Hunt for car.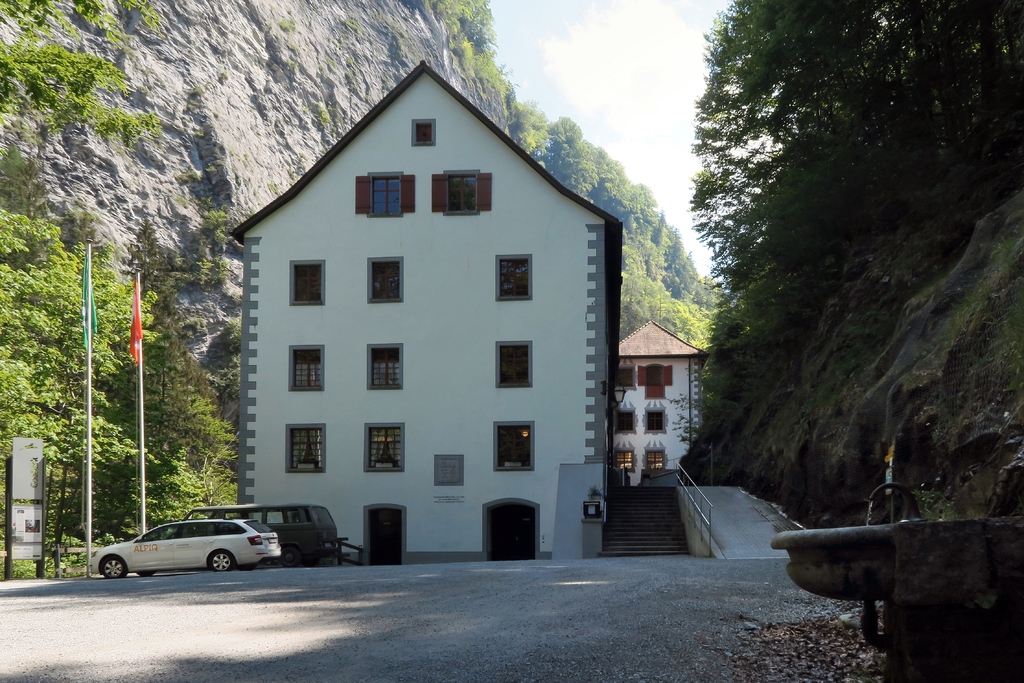
Hunted down at 90:518:279:579.
